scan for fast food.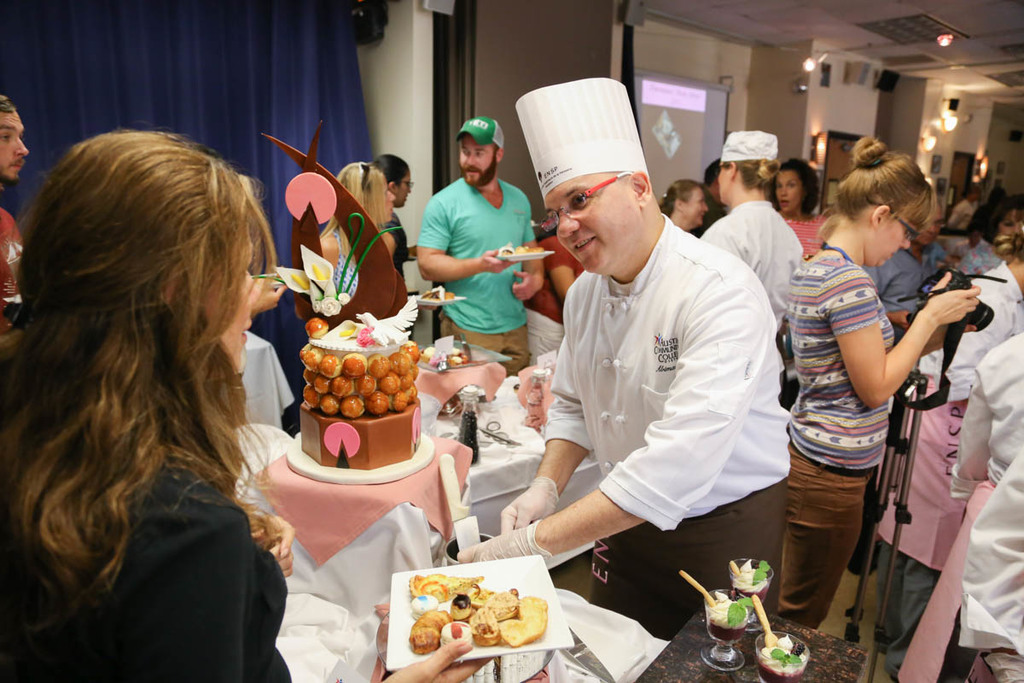
Scan result: bbox(344, 394, 369, 420).
